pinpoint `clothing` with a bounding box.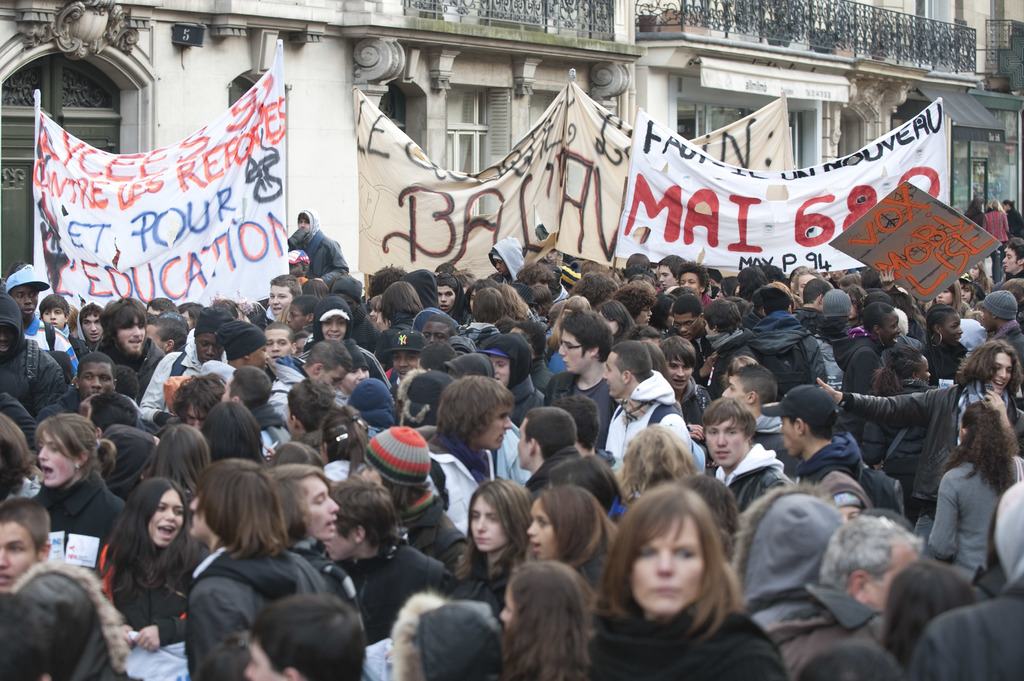
pyautogui.locateOnScreen(575, 532, 602, 594).
